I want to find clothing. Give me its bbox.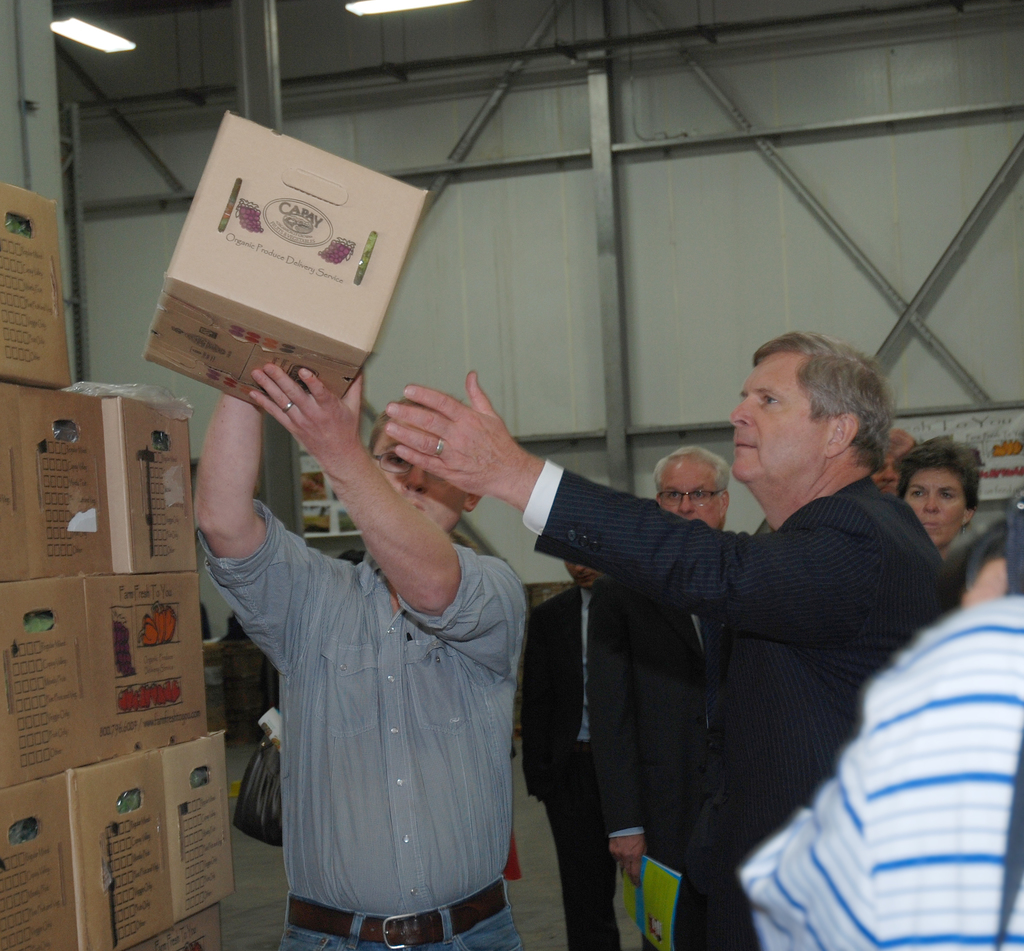
524, 469, 959, 950.
